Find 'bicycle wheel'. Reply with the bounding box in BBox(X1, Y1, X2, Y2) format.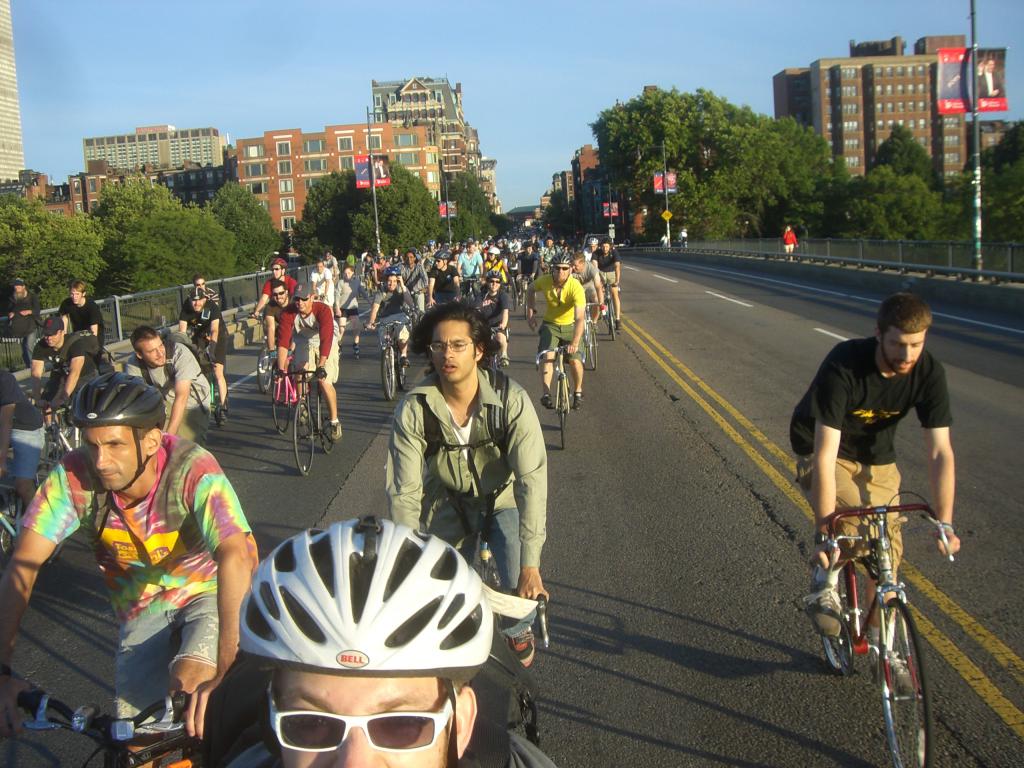
BBox(477, 533, 502, 599).
